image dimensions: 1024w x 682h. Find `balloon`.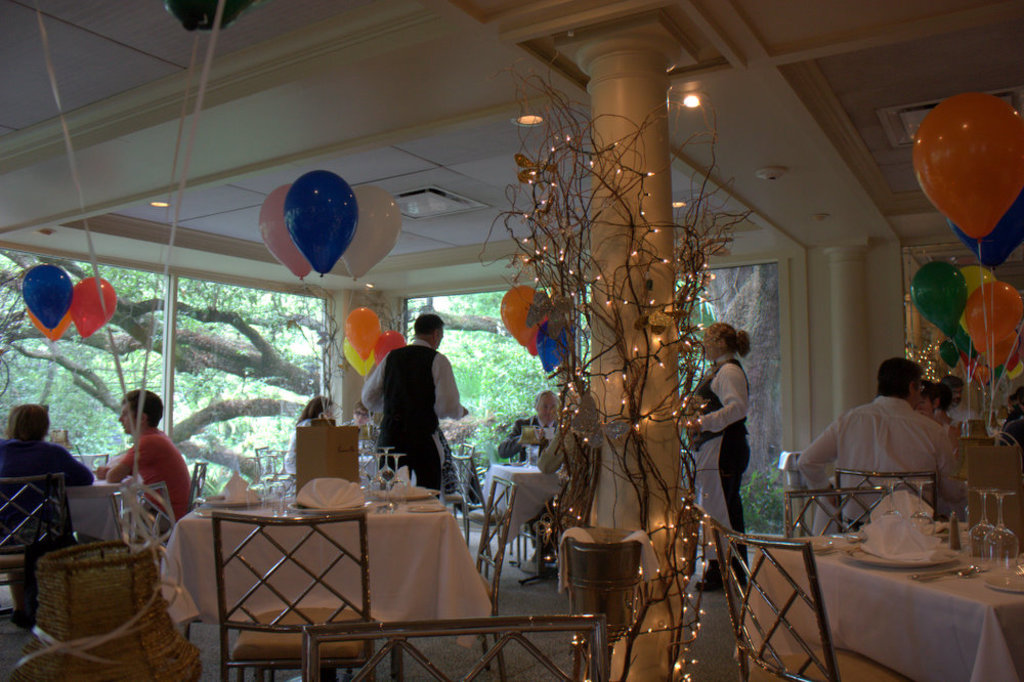
(left=346, top=308, right=379, bottom=364).
